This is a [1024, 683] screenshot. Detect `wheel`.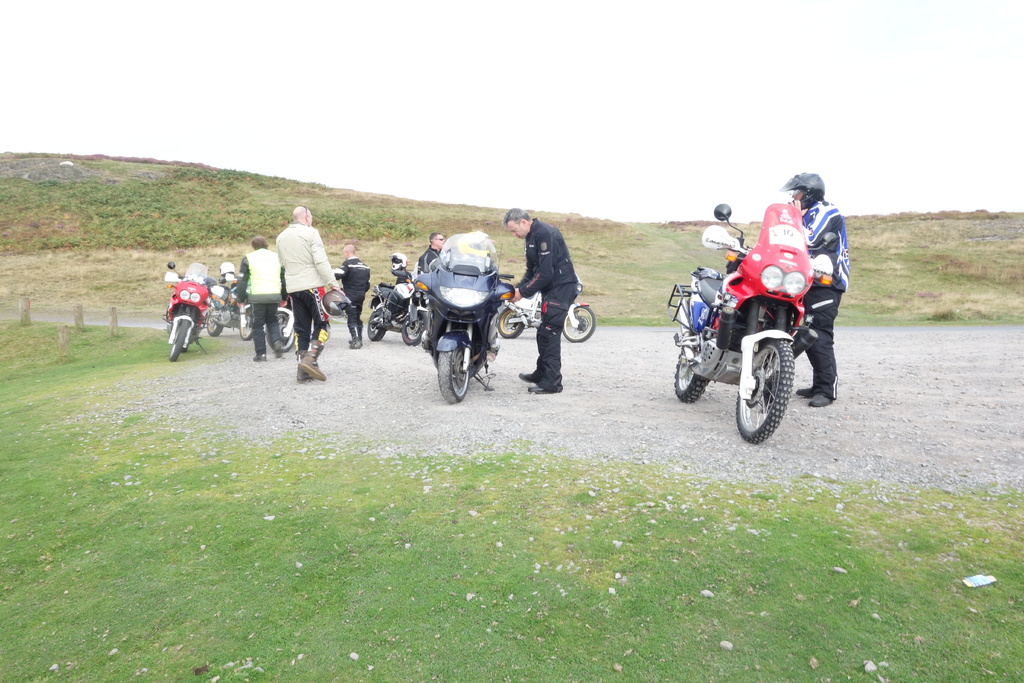
264,304,295,353.
